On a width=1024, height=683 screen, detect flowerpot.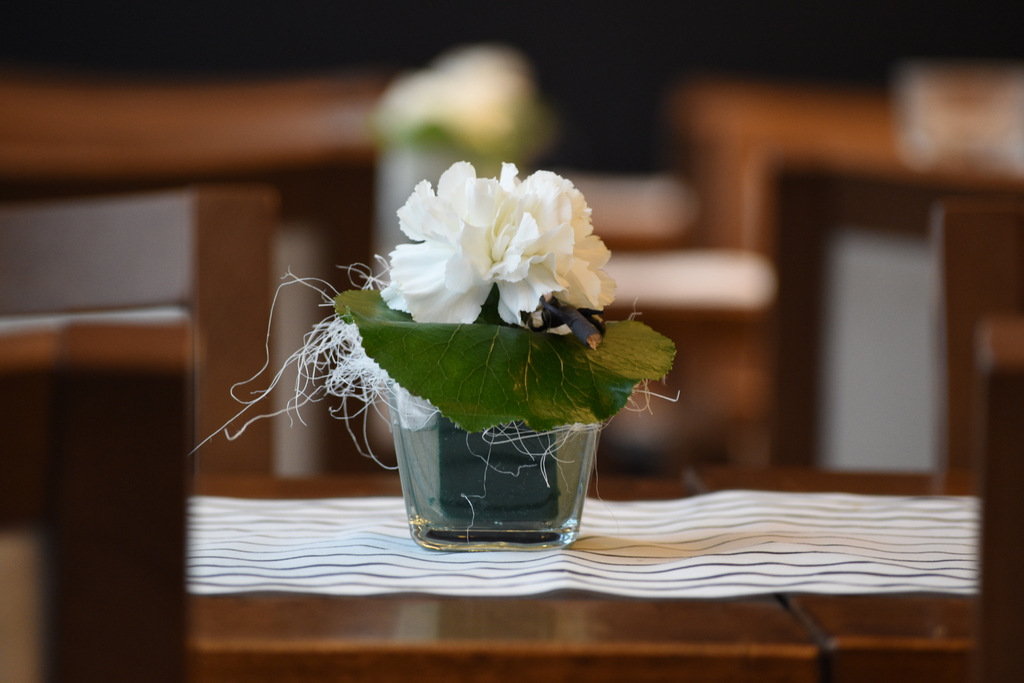
left=374, top=375, right=606, bottom=534.
